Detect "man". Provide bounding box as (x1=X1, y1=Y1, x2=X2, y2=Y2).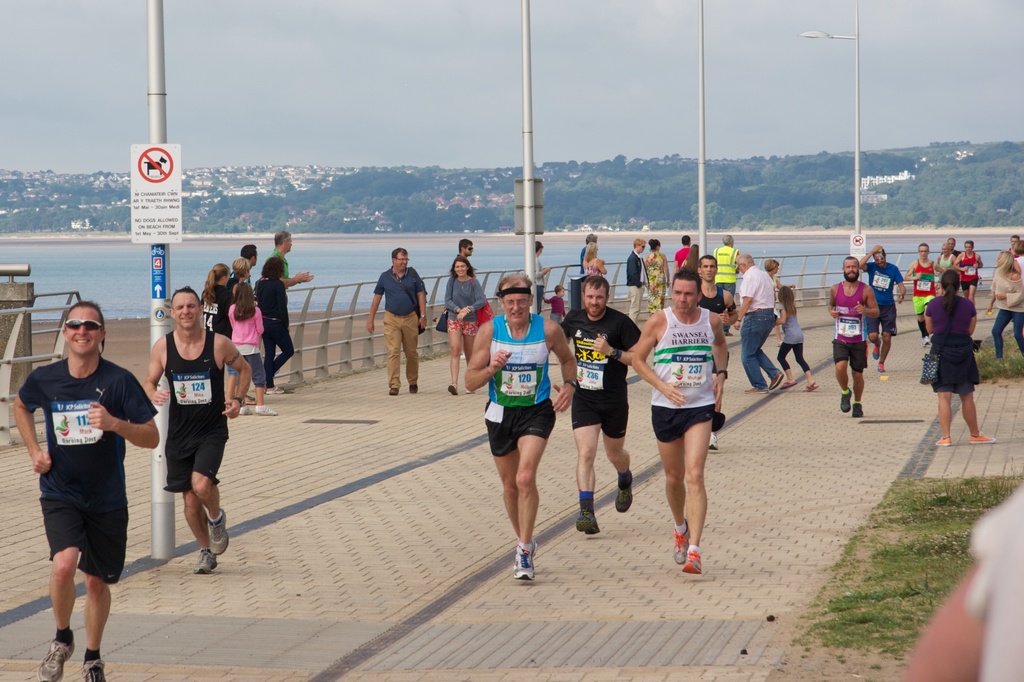
(x1=954, y1=241, x2=981, y2=302).
